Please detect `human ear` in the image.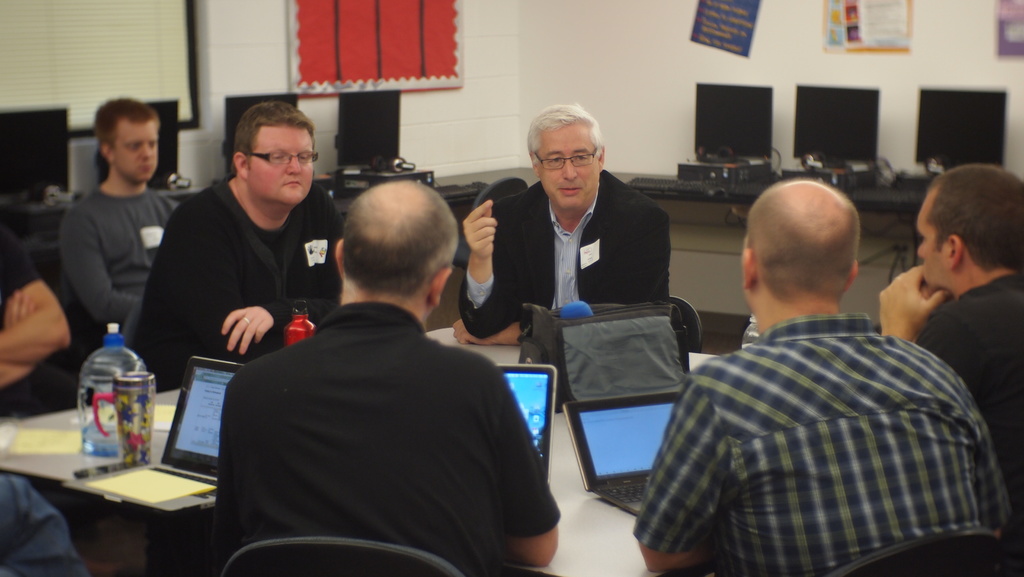
335,240,343,274.
